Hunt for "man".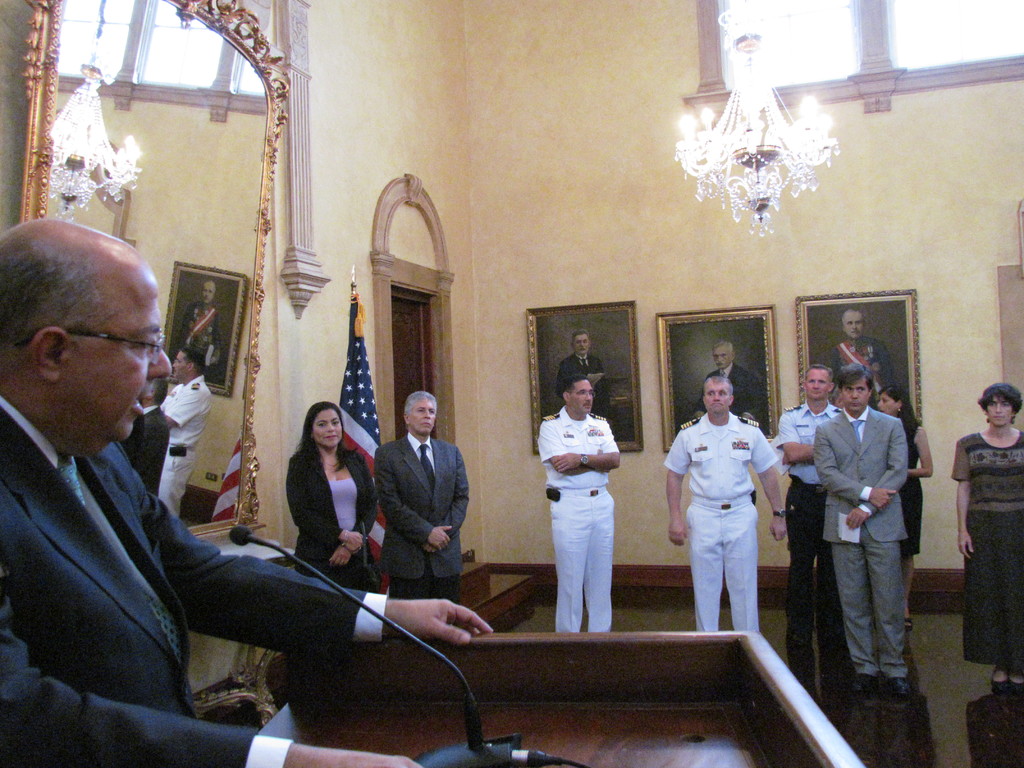
Hunted down at {"left": 833, "top": 310, "right": 896, "bottom": 396}.
